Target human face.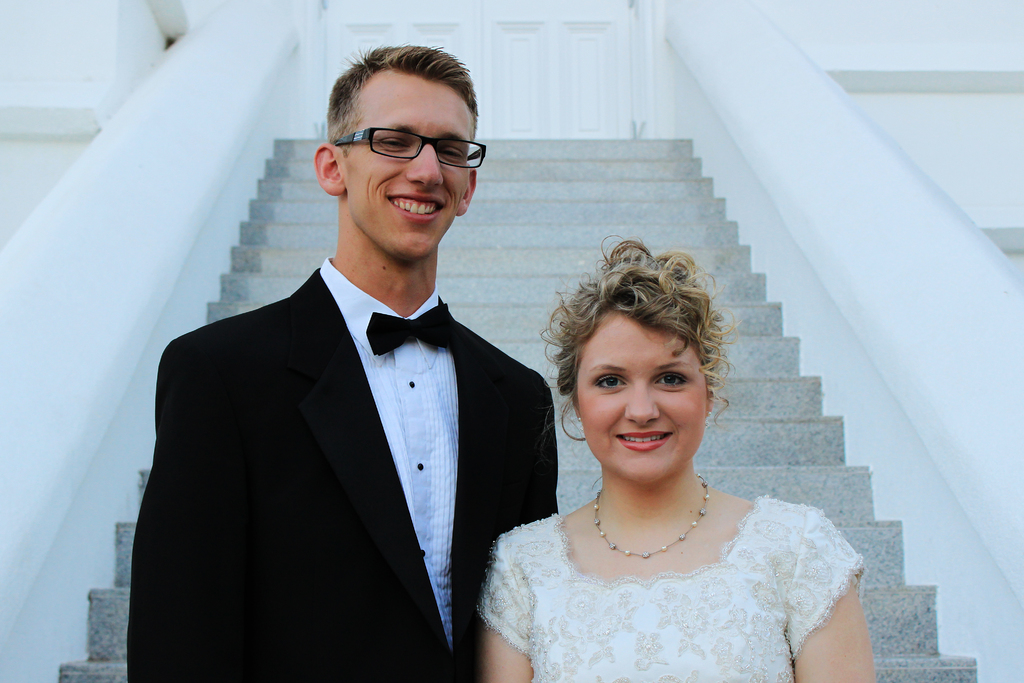
Target region: crop(571, 311, 707, 481).
